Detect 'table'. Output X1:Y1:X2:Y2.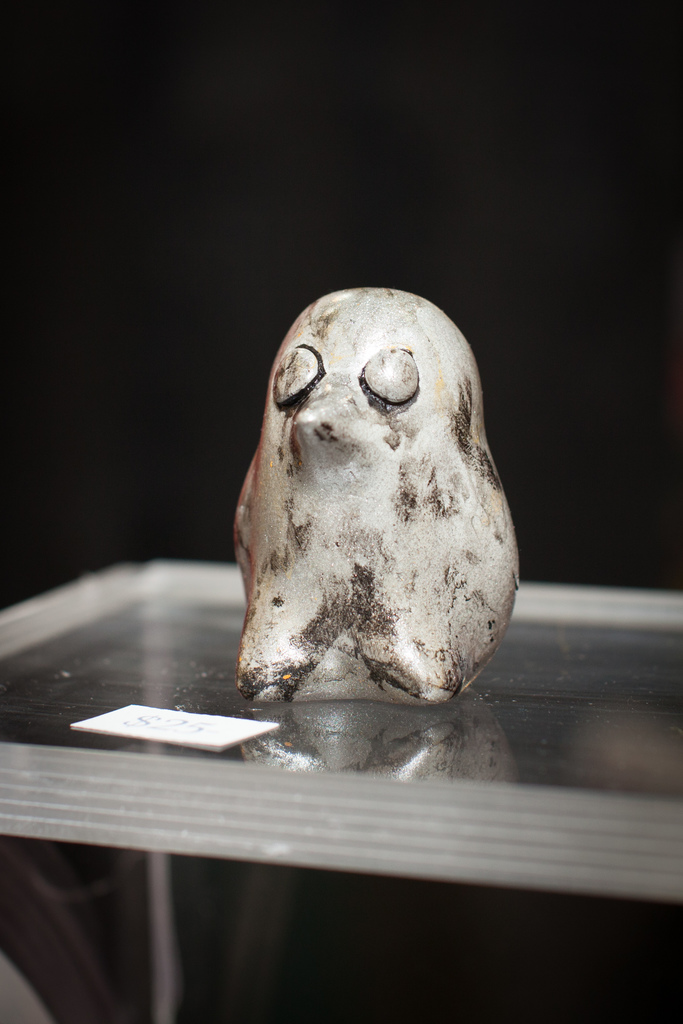
9:369:670:924.
